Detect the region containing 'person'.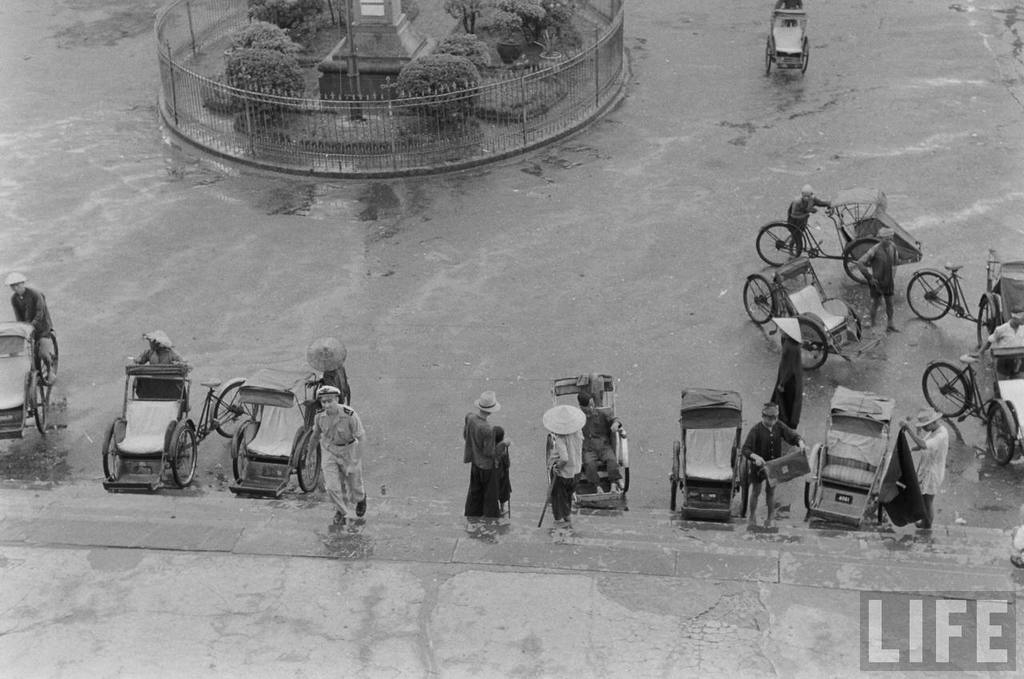
(318, 385, 371, 522).
